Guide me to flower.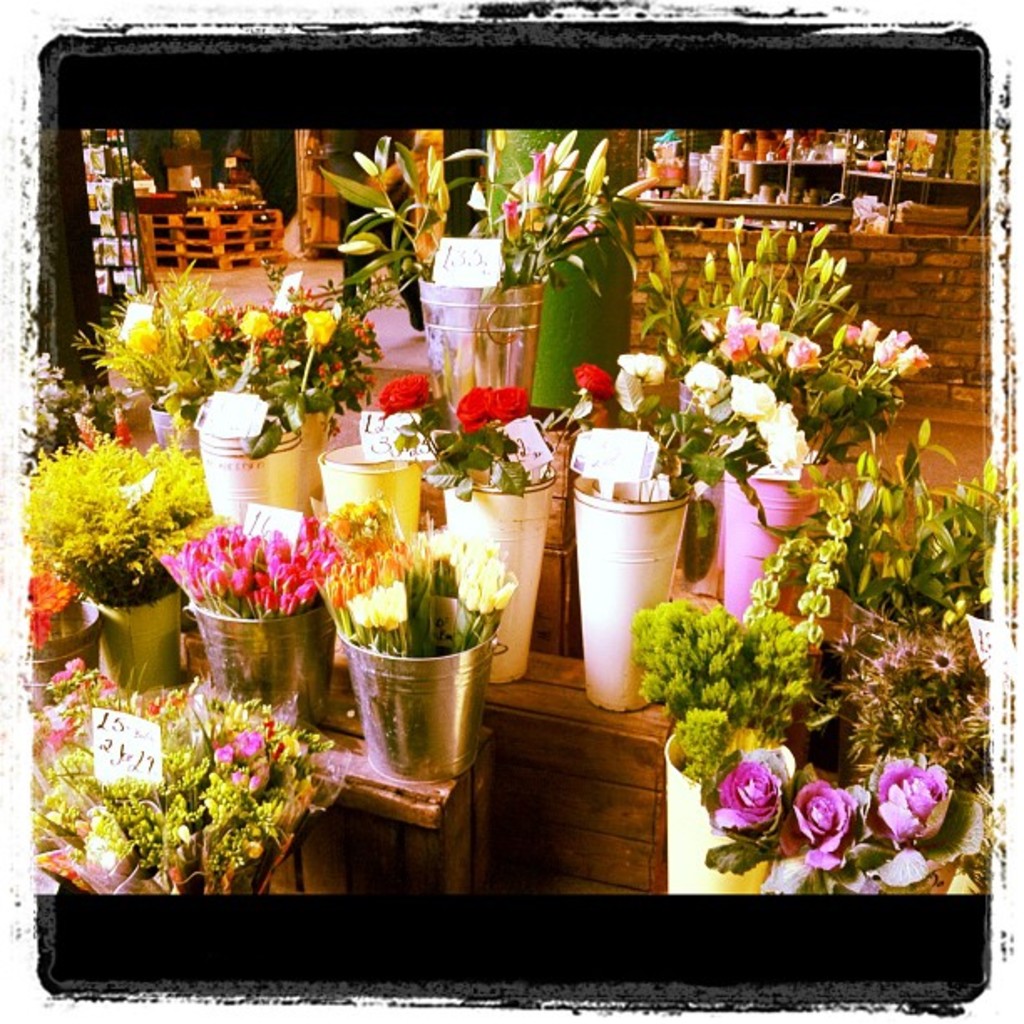
Guidance: (684,360,726,397).
